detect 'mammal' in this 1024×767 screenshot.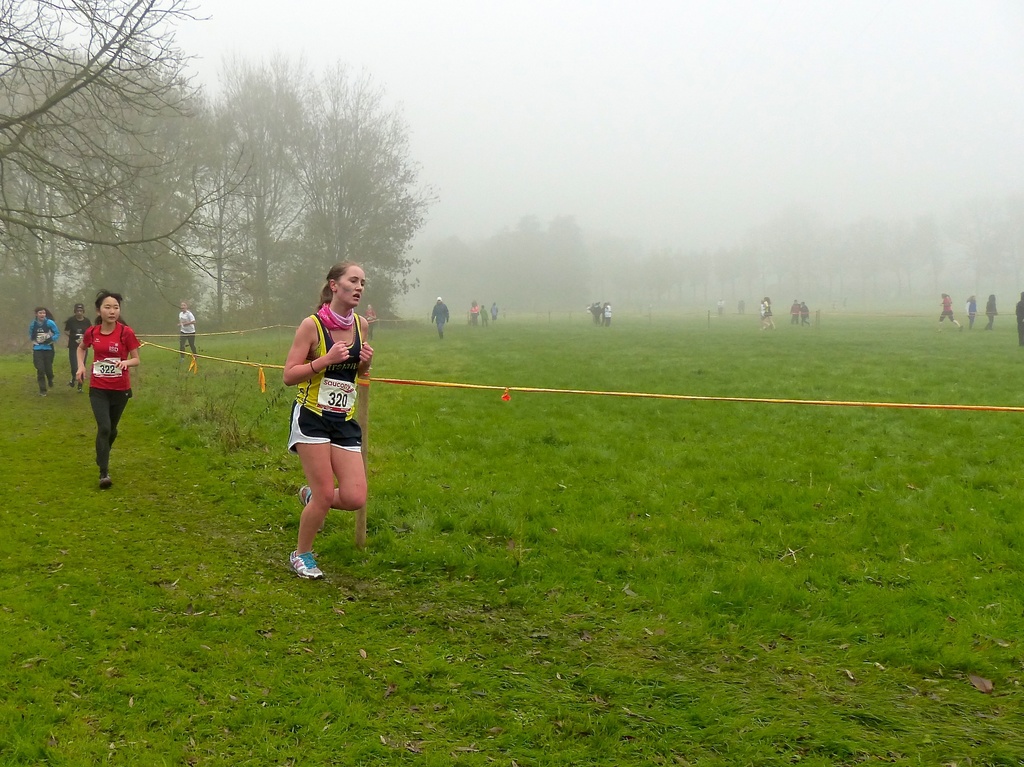
Detection: [64, 297, 138, 478].
